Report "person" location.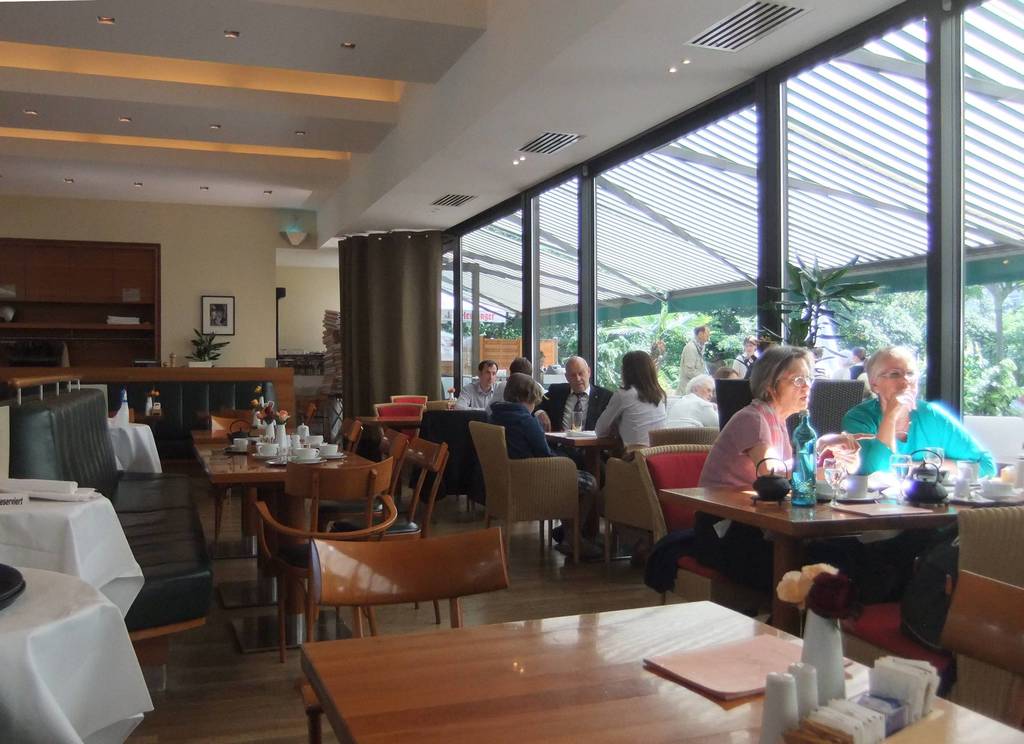
Report: 831:348:998:618.
